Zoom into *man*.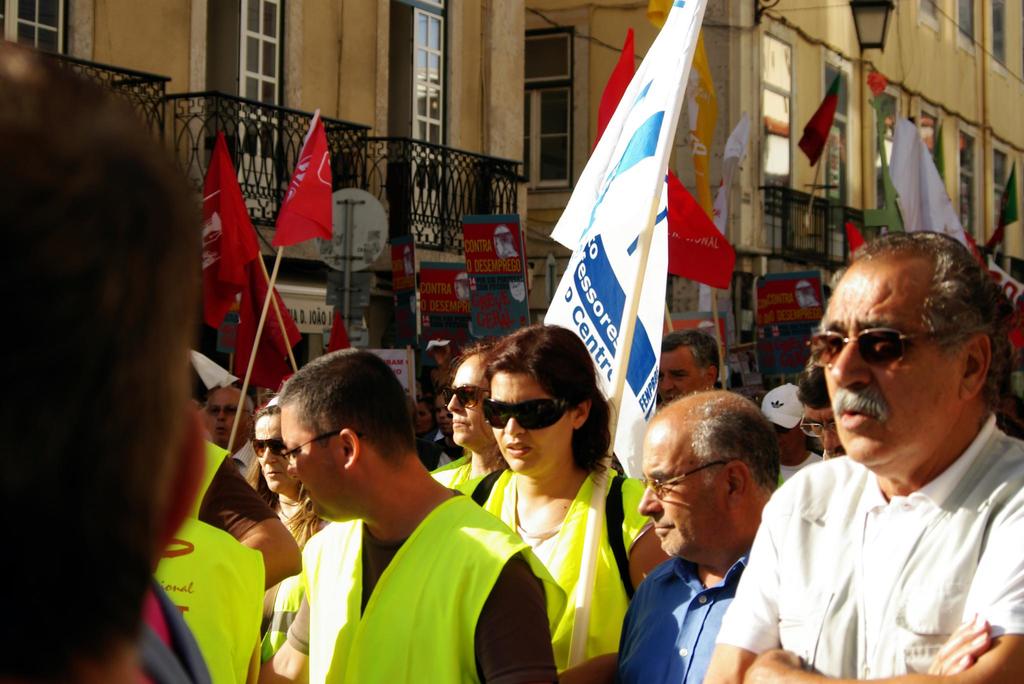
Zoom target: box(656, 329, 719, 411).
